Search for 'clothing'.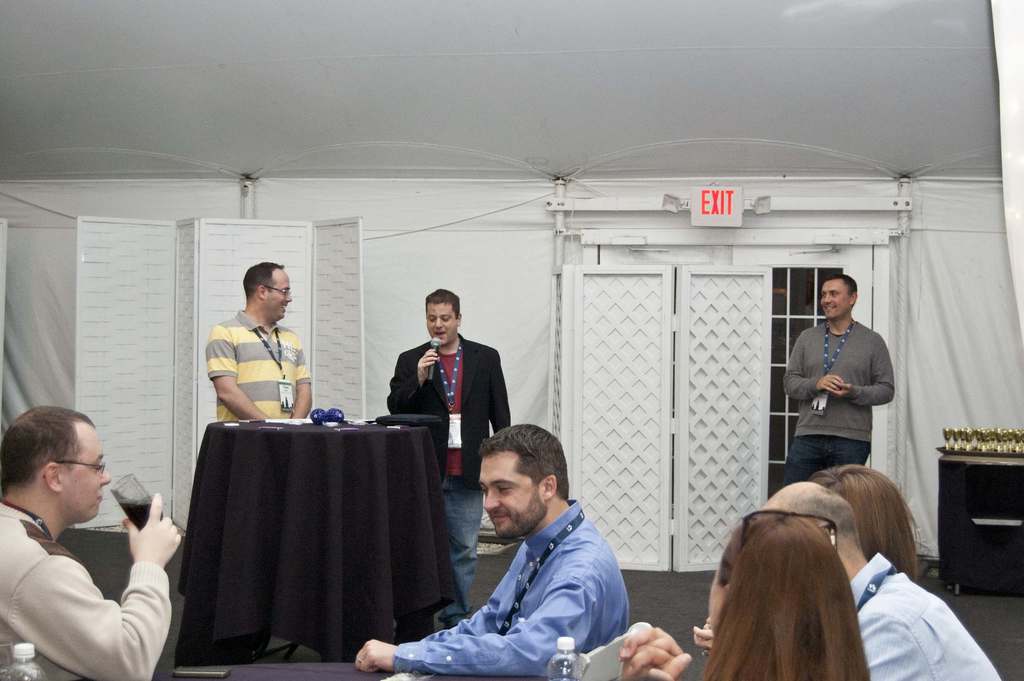
Found at left=206, top=304, right=316, bottom=420.
